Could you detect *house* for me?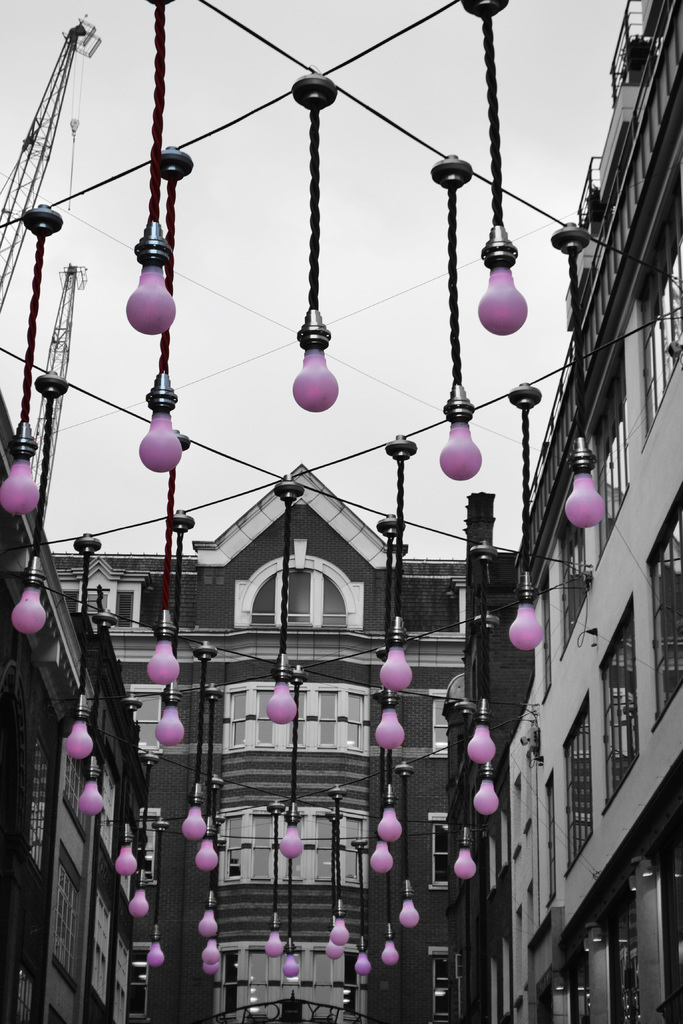
Detection result: Rect(46, 460, 466, 1023).
